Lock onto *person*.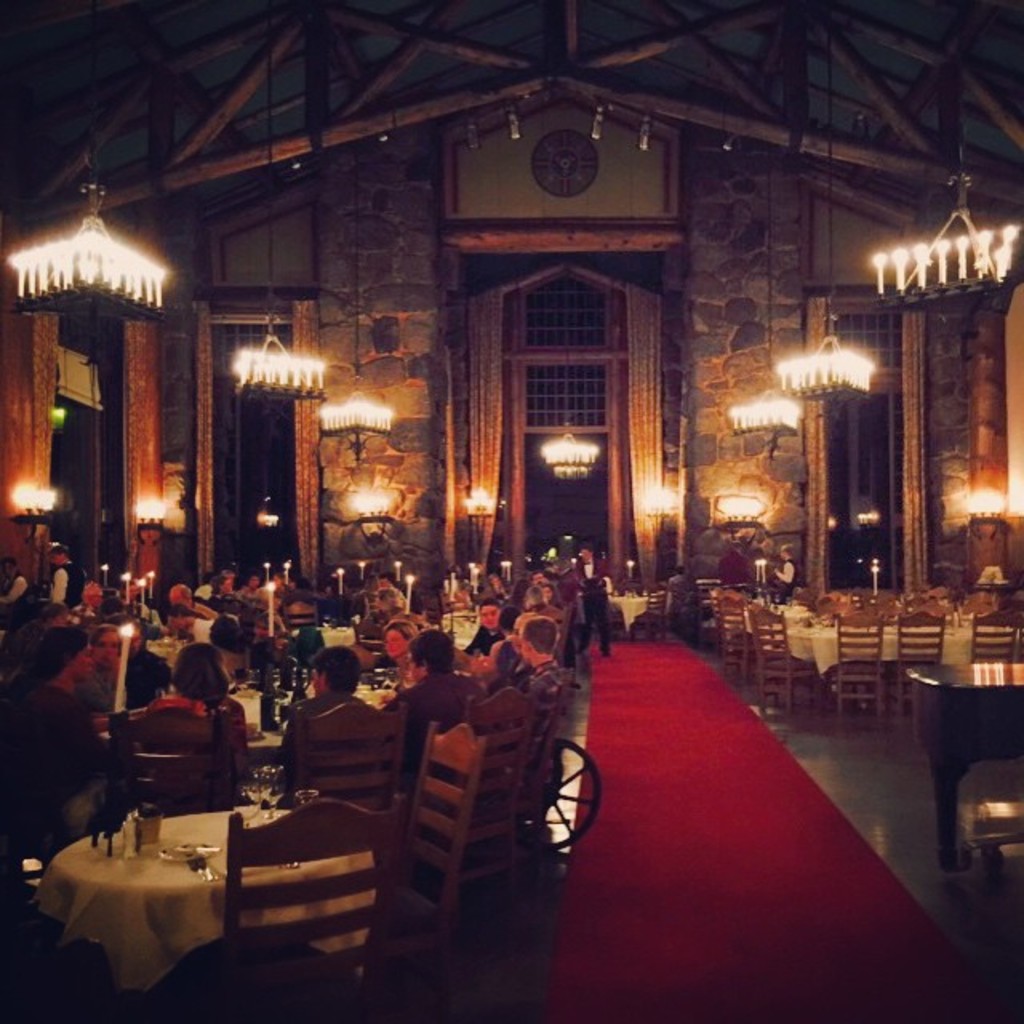
Locked: [774,539,798,597].
